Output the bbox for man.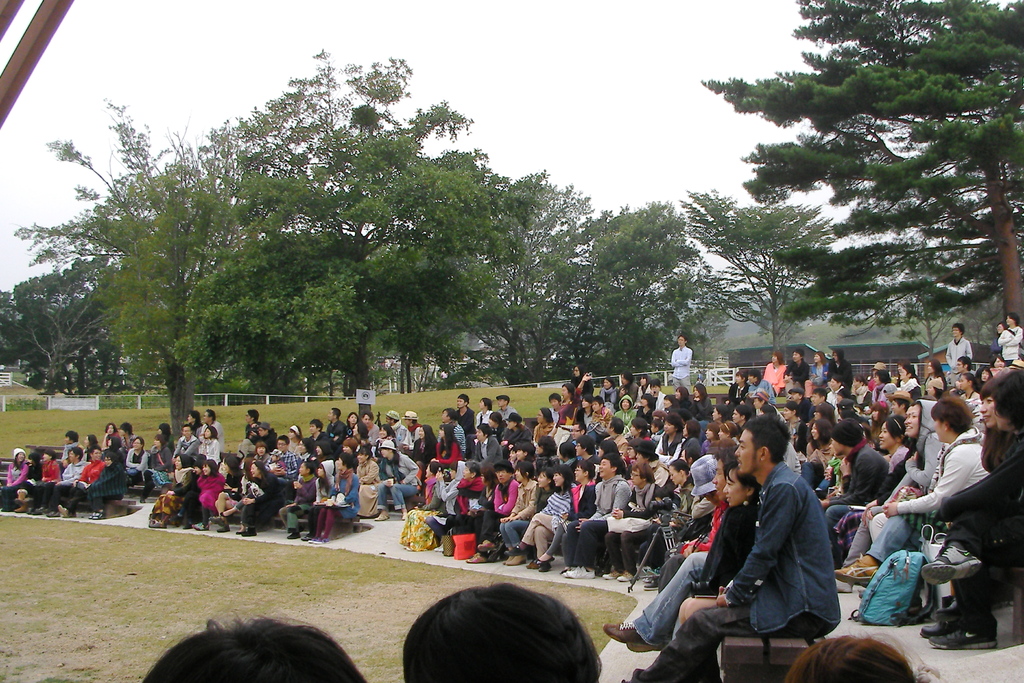
bbox(382, 409, 407, 444).
